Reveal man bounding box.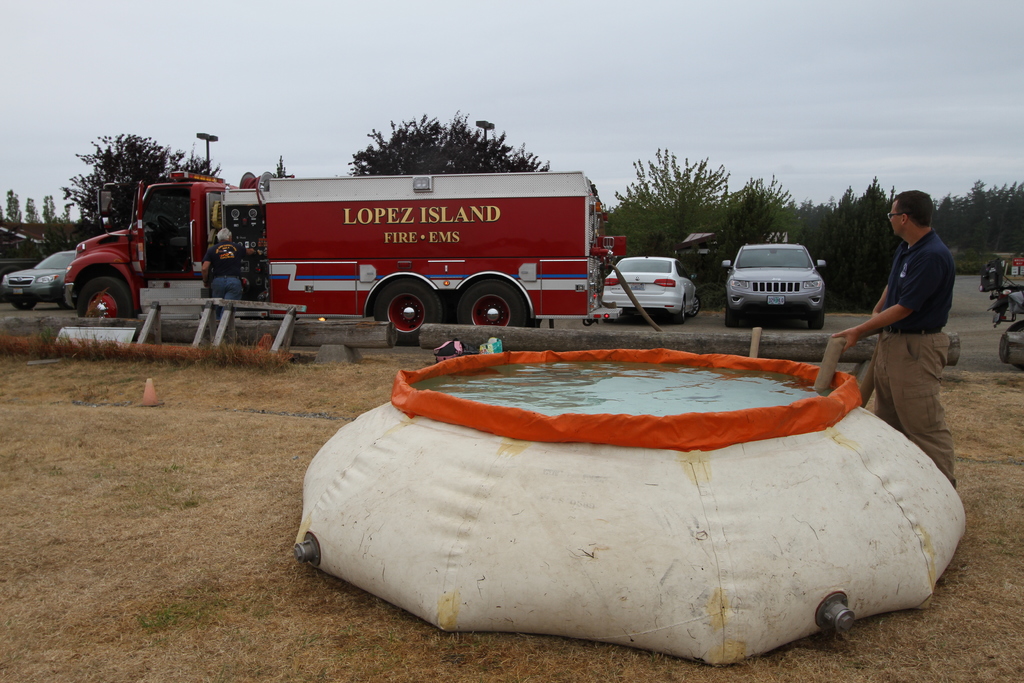
Revealed: 198 226 262 302.
